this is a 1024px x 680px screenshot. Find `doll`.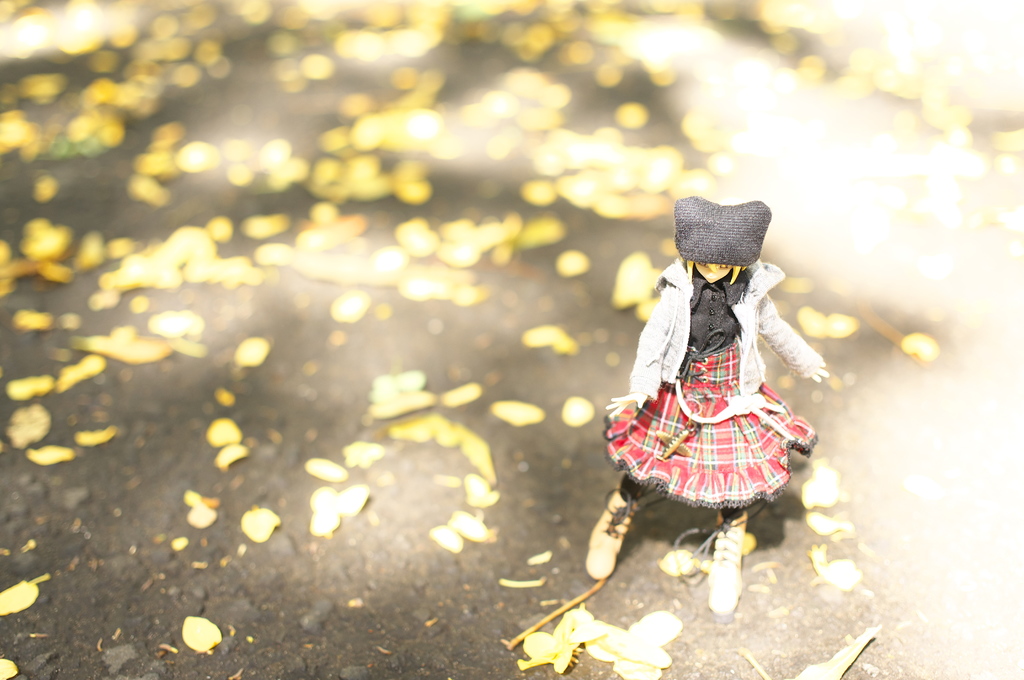
Bounding box: bbox(605, 196, 835, 586).
